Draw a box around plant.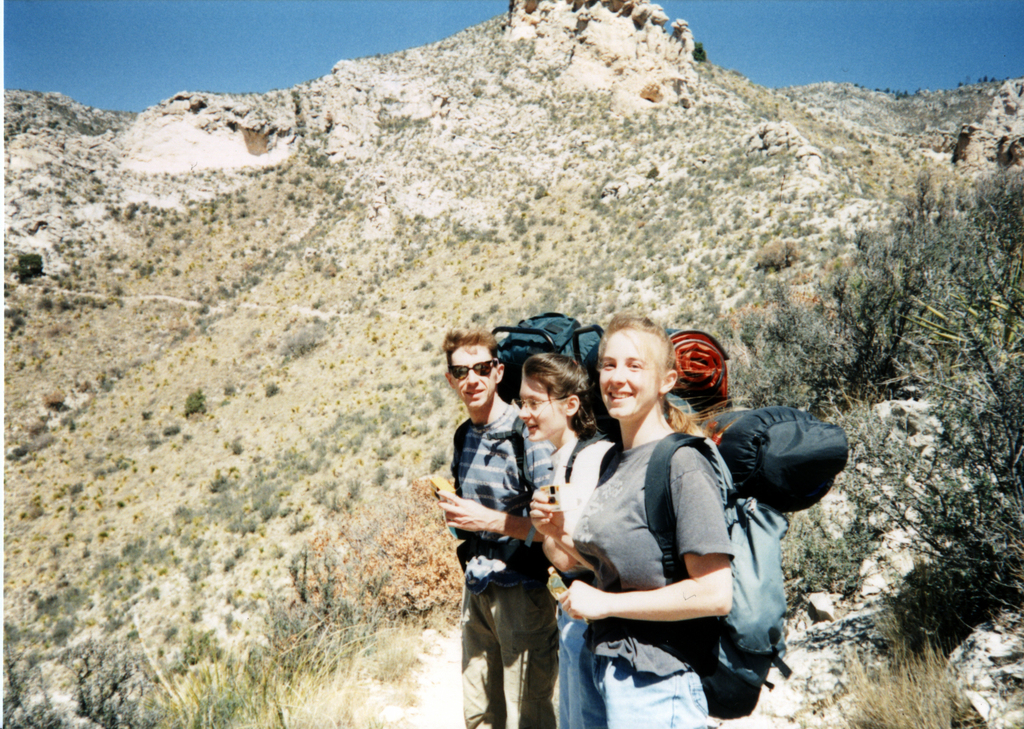
left=520, top=265, right=532, bottom=274.
